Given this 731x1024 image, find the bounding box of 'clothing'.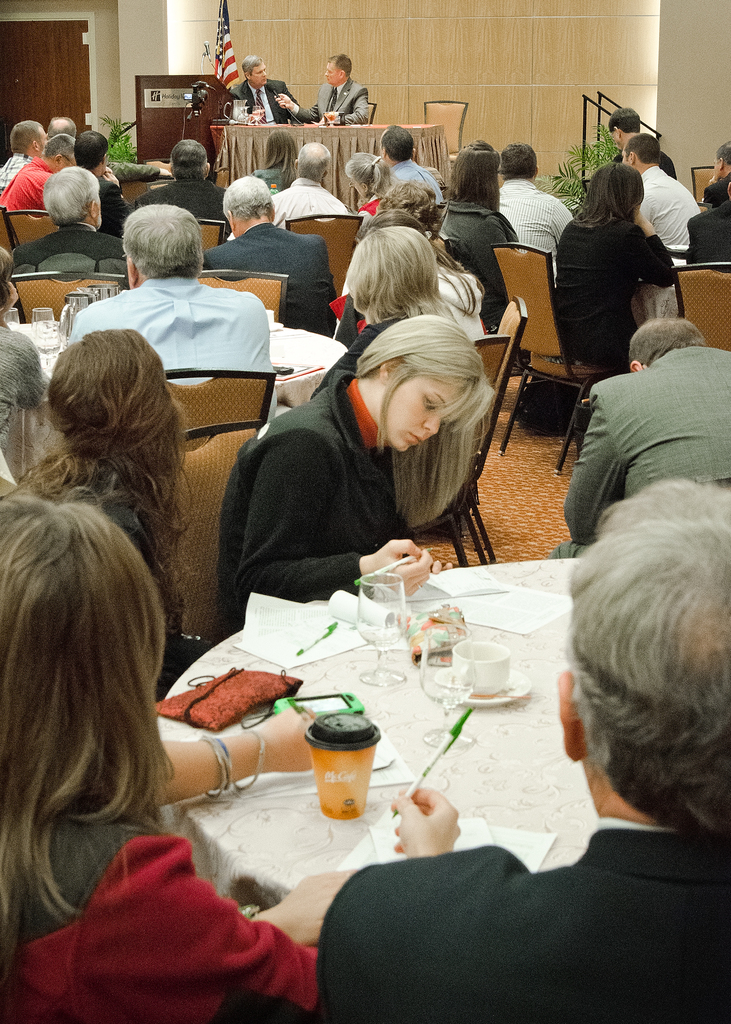
<bbox>411, 223, 492, 323</bbox>.
